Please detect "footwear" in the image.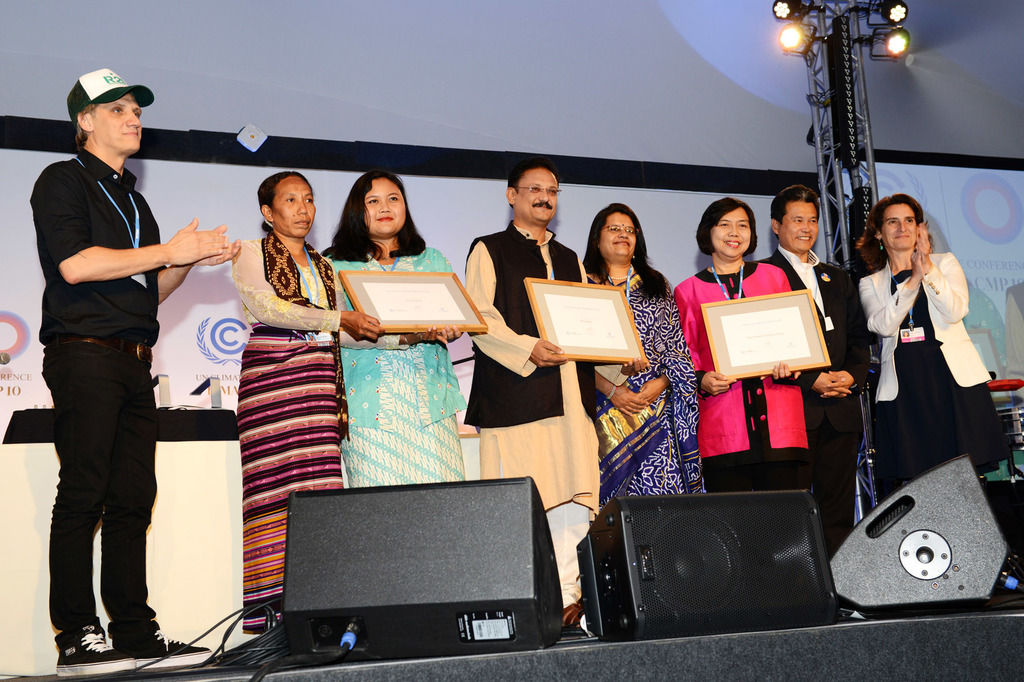
[left=558, top=603, right=586, bottom=641].
